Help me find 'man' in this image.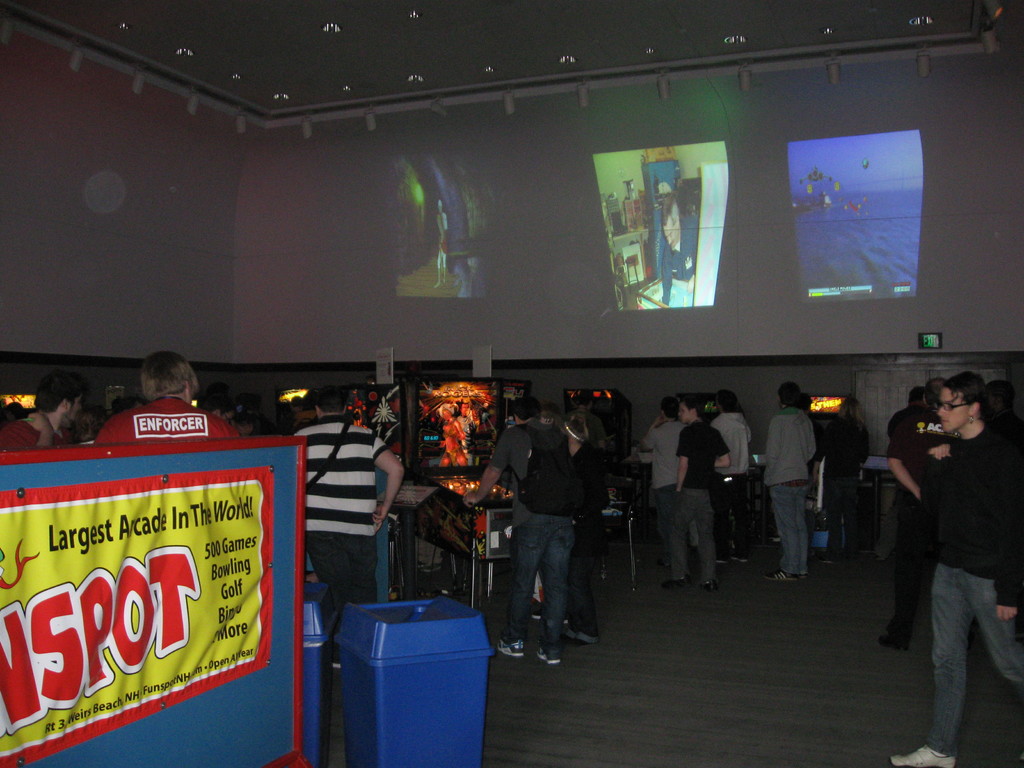
Found it: x1=634 y1=390 x2=689 y2=596.
